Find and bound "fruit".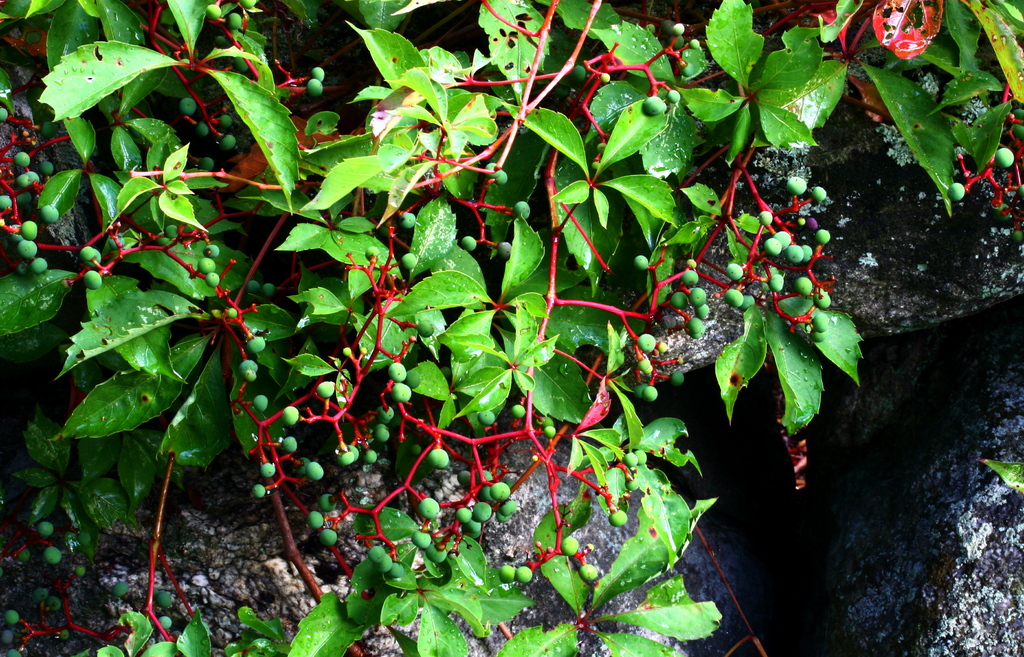
Bound: <bbox>516, 565, 535, 583</bbox>.
